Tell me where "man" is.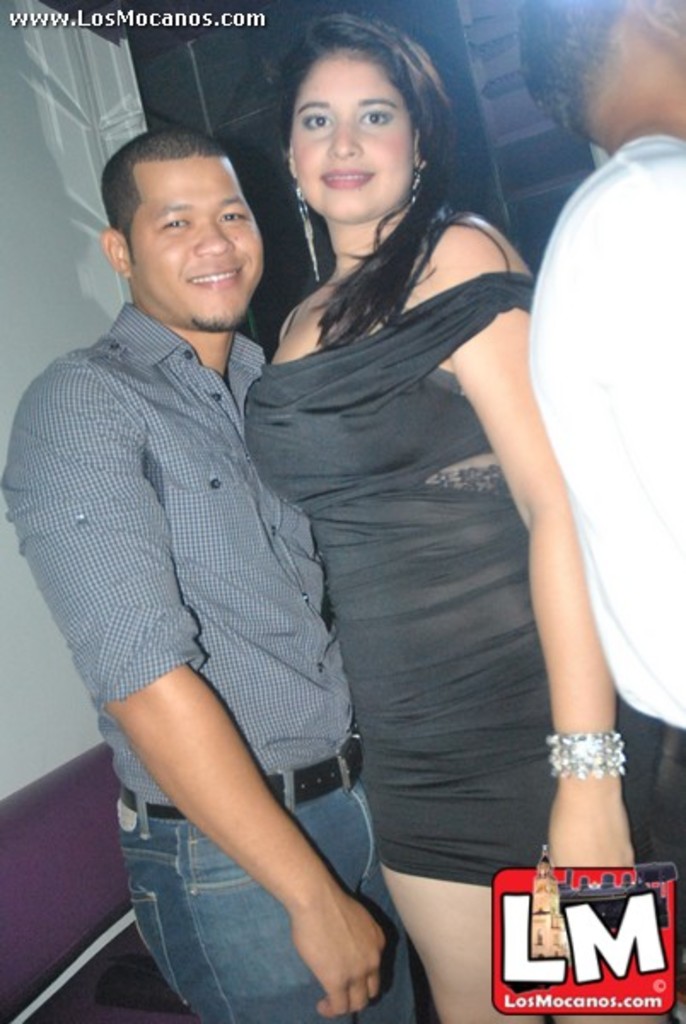
"man" is at <region>29, 89, 430, 1010</region>.
